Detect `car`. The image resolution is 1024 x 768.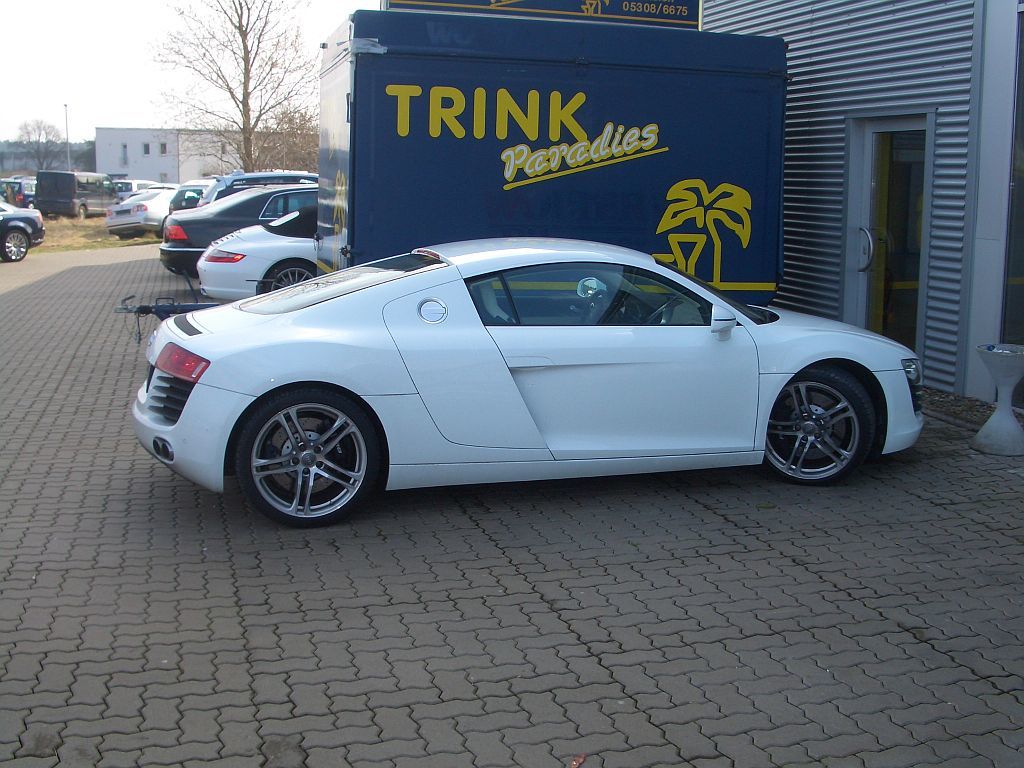
left=0, top=190, right=46, bottom=265.
